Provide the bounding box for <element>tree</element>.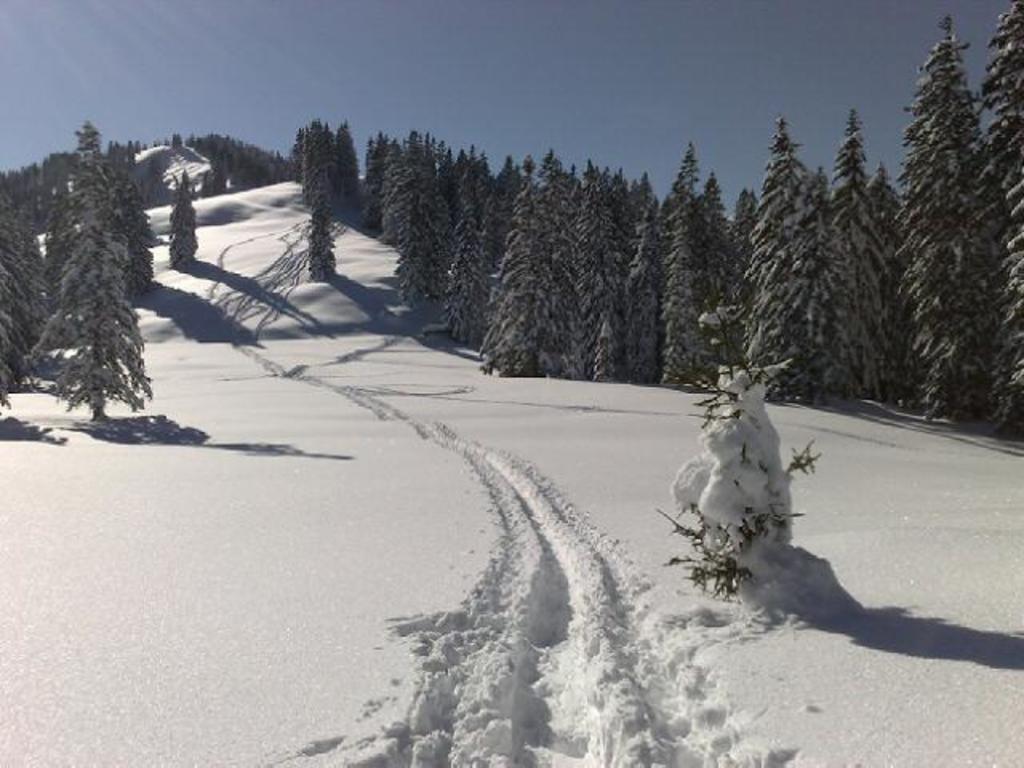
crop(171, 165, 203, 274).
